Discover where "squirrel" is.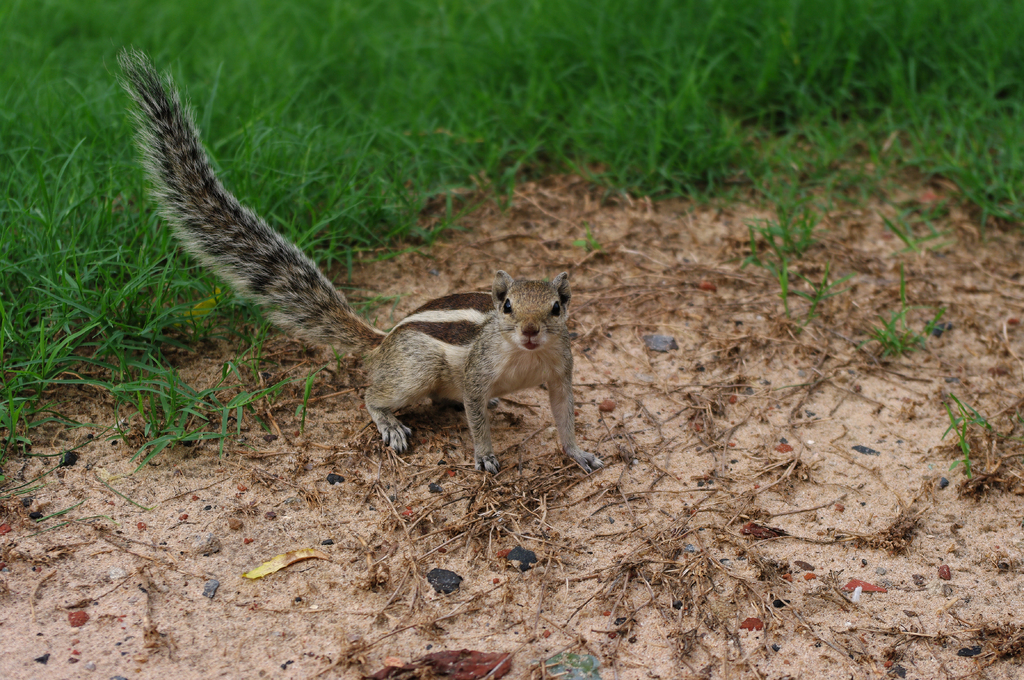
Discovered at {"left": 108, "top": 43, "right": 604, "bottom": 476}.
